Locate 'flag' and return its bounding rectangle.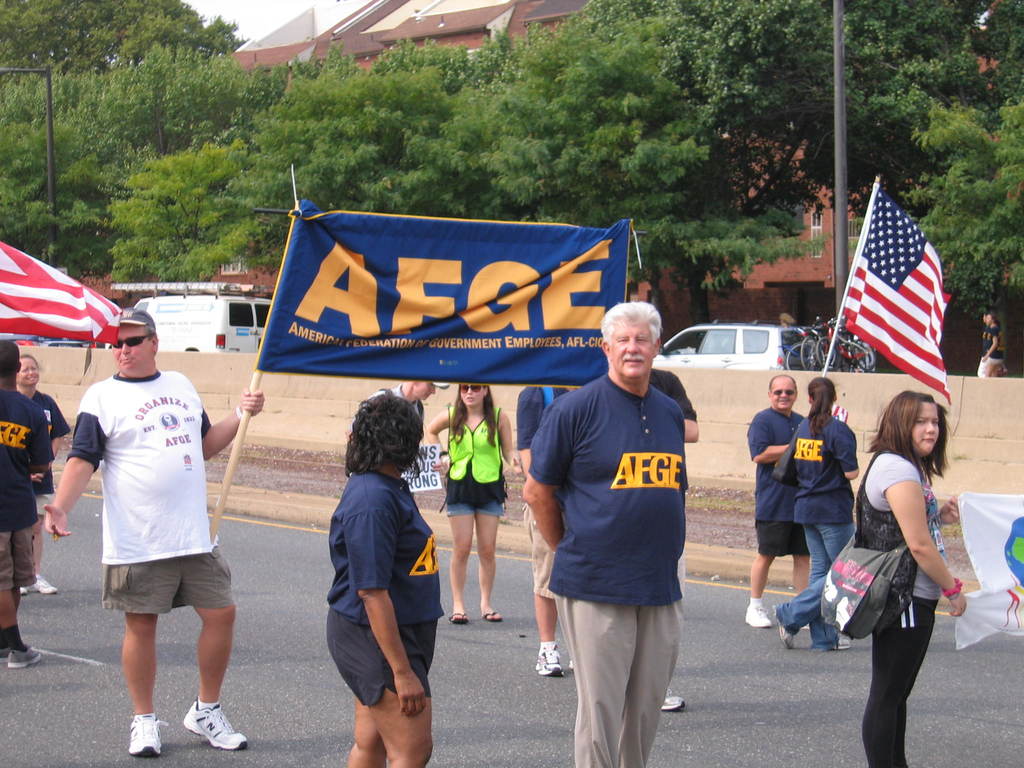
<region>847, 187, 953, 404</region>.
